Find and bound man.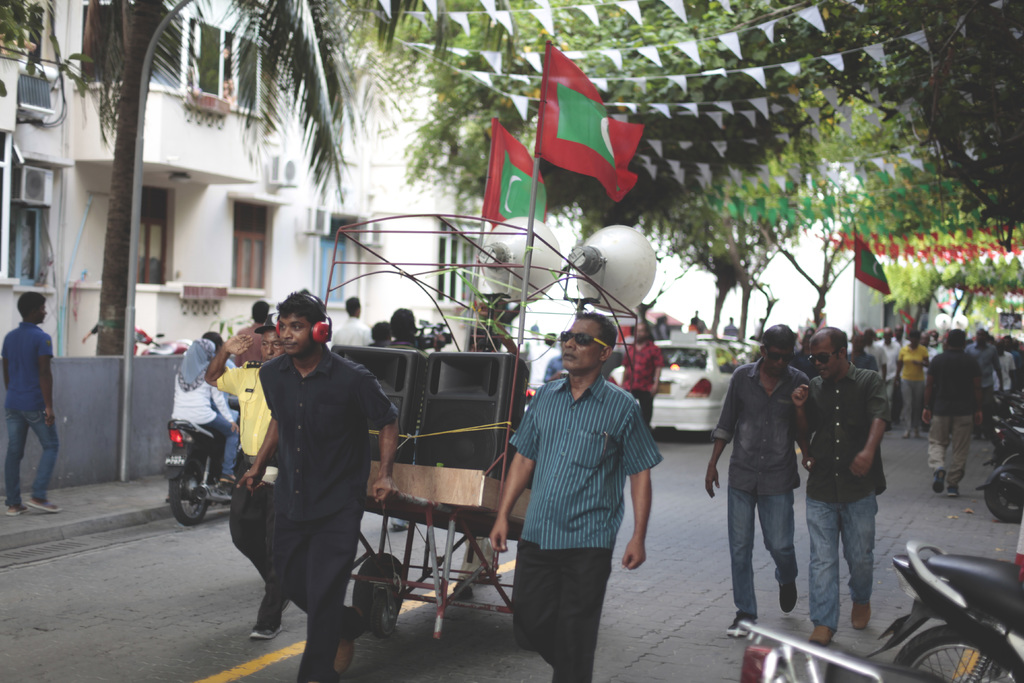
Bound: select_region(209, 331, 247, 482).
